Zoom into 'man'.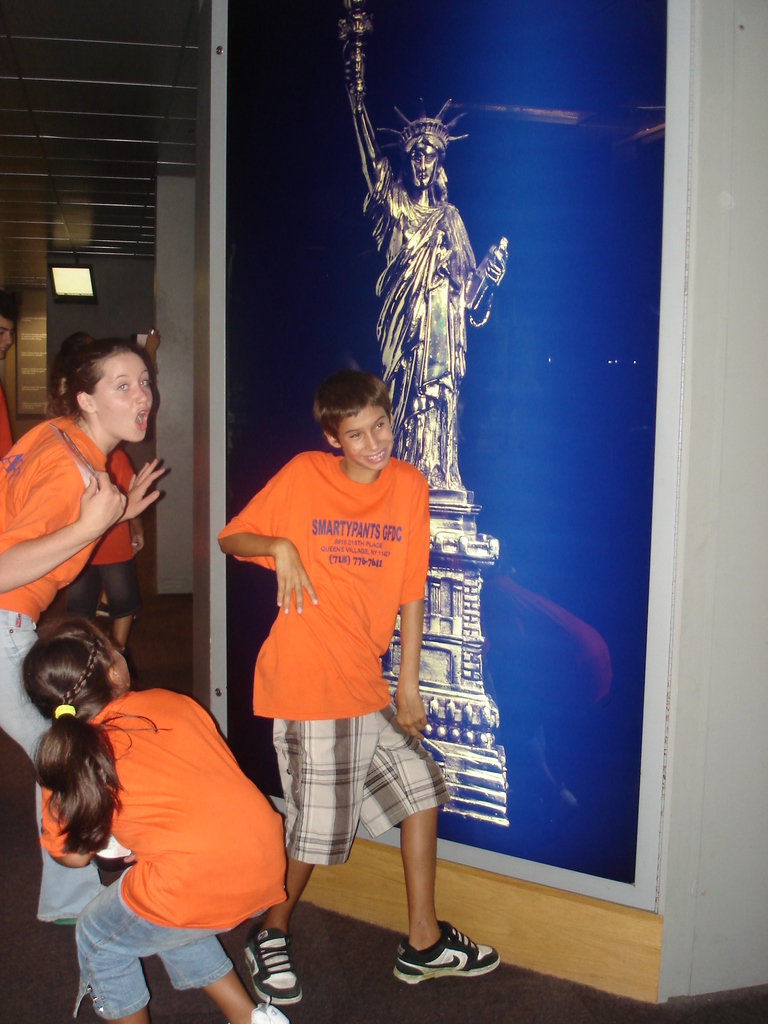
Zoom target: x1=0, y1=287, x2=12, y2=464.
